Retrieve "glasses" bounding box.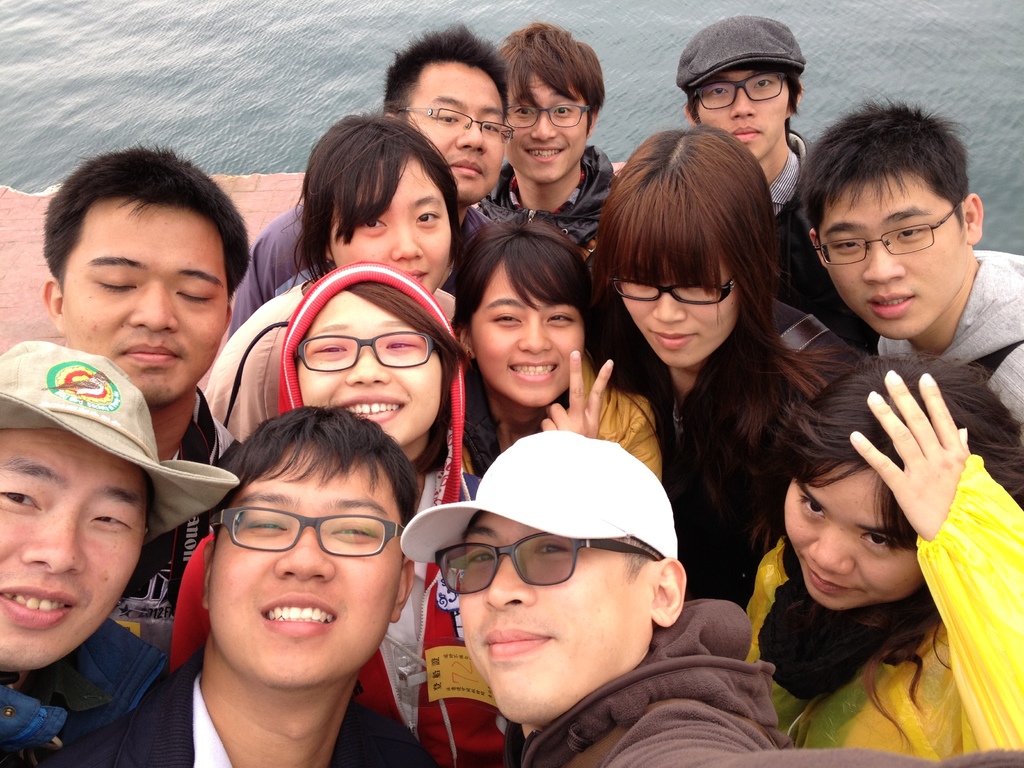
Bounding box: <bbox>436, 529, 656, 596</bbox>.
